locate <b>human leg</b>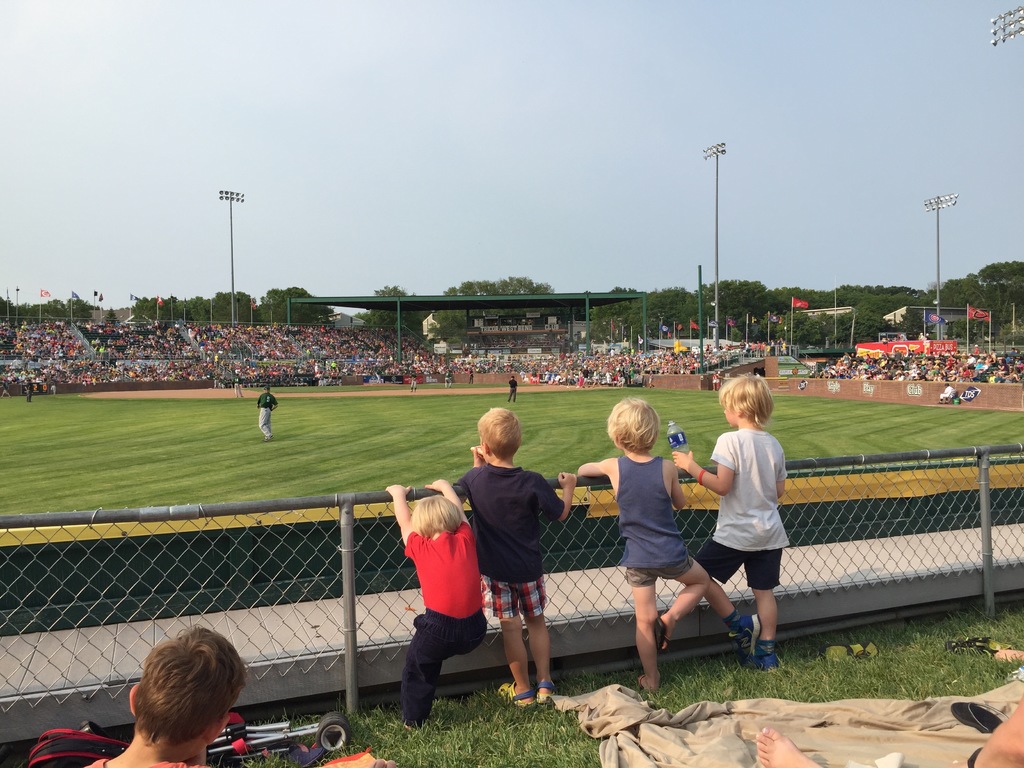
box(698, 515, 763, 665)
